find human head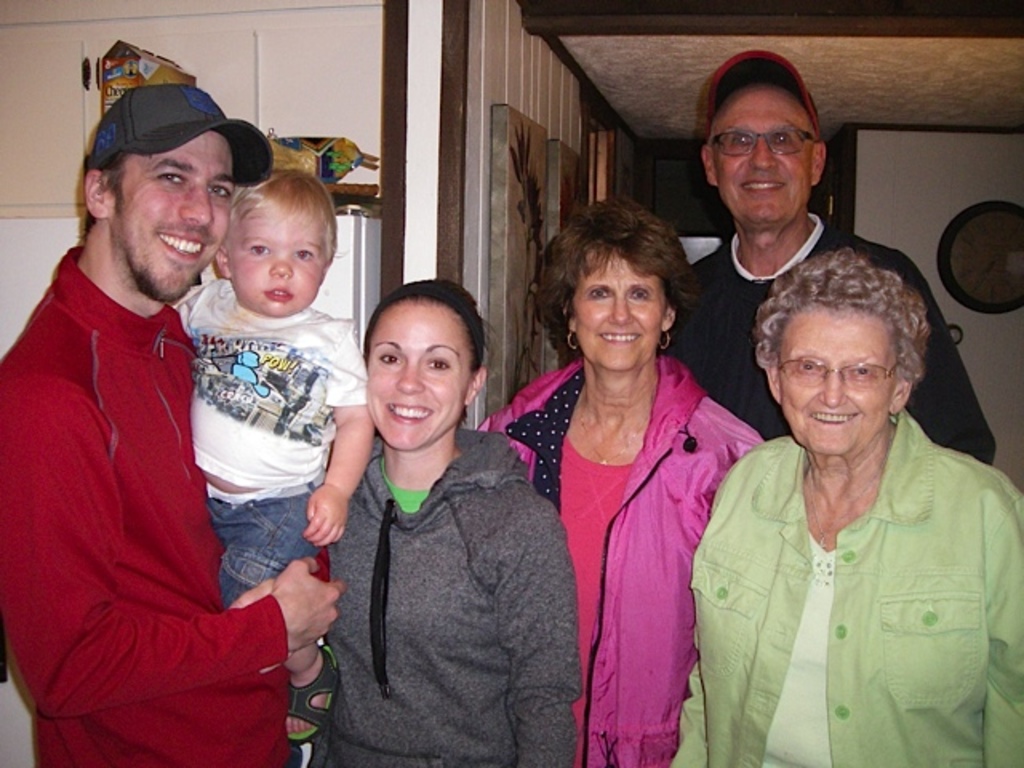
left=757, top=250, right=938, bottom=454
